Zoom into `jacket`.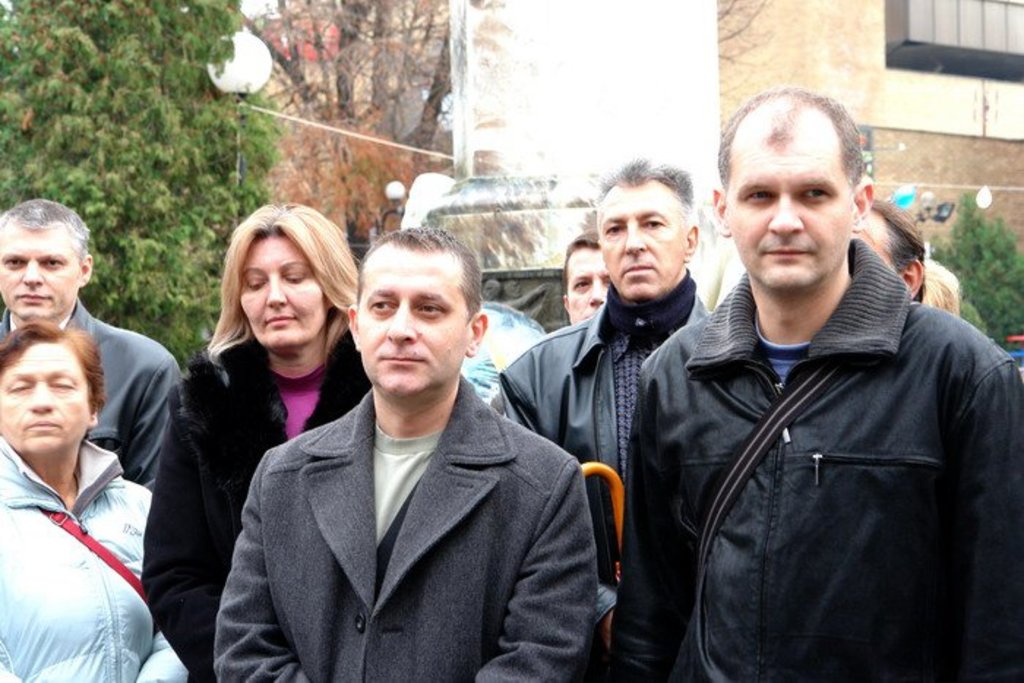
Zoom target: x1=641 y1=211 x2=1008 y2=679.
